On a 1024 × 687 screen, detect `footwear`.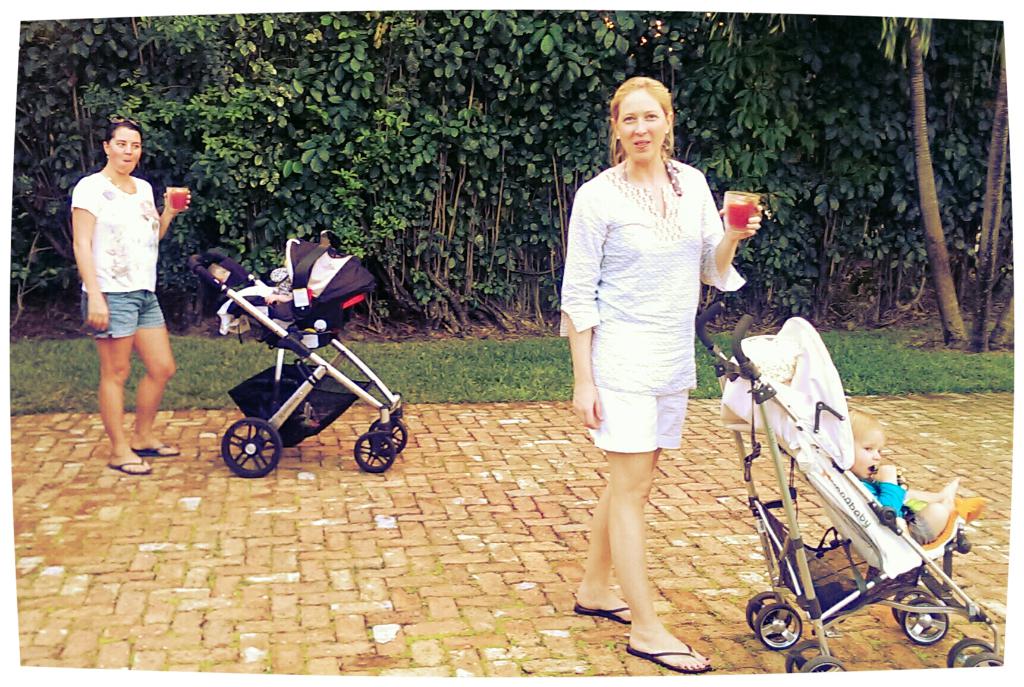
bbox(132, 438, 180, 454).
